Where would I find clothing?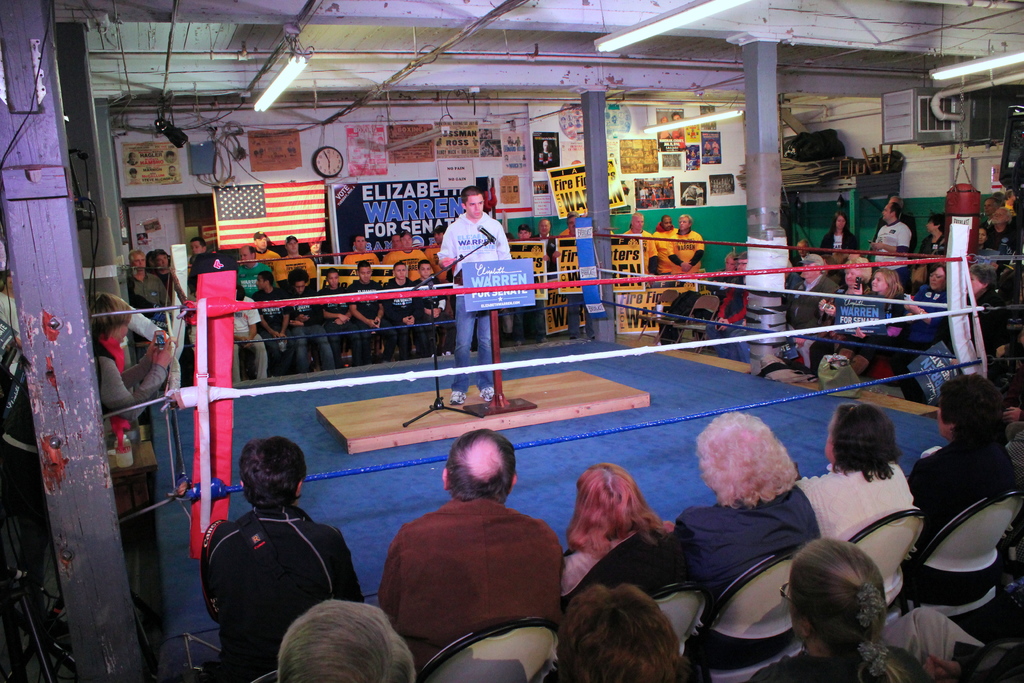
At bbox(902, 442, 1018, 604).
